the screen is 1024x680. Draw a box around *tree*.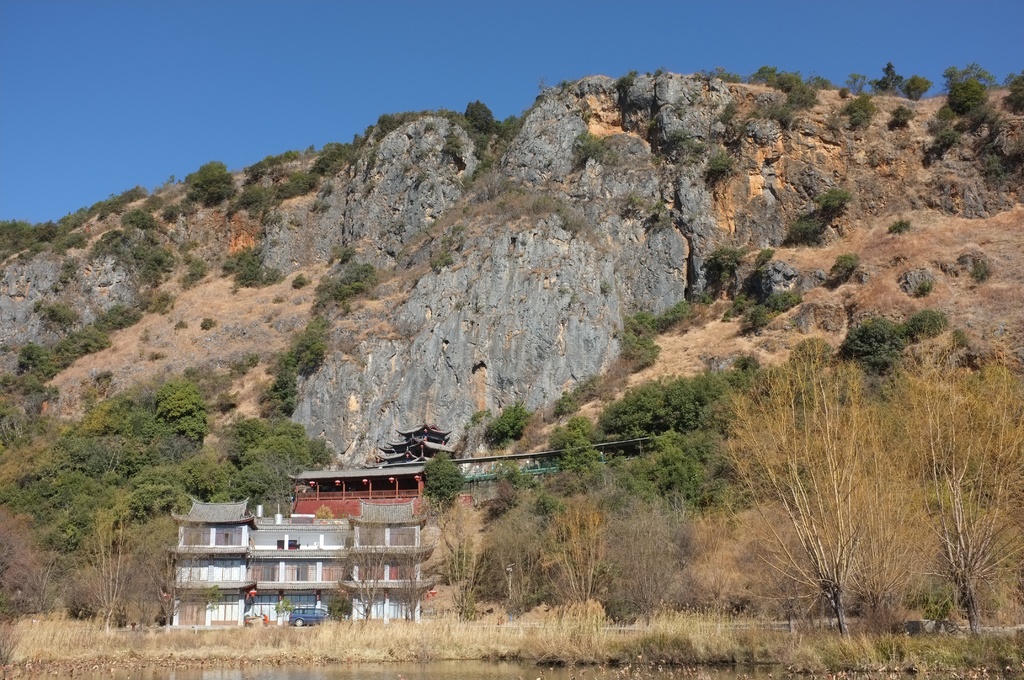
locate(185, 581, 221, 625).
